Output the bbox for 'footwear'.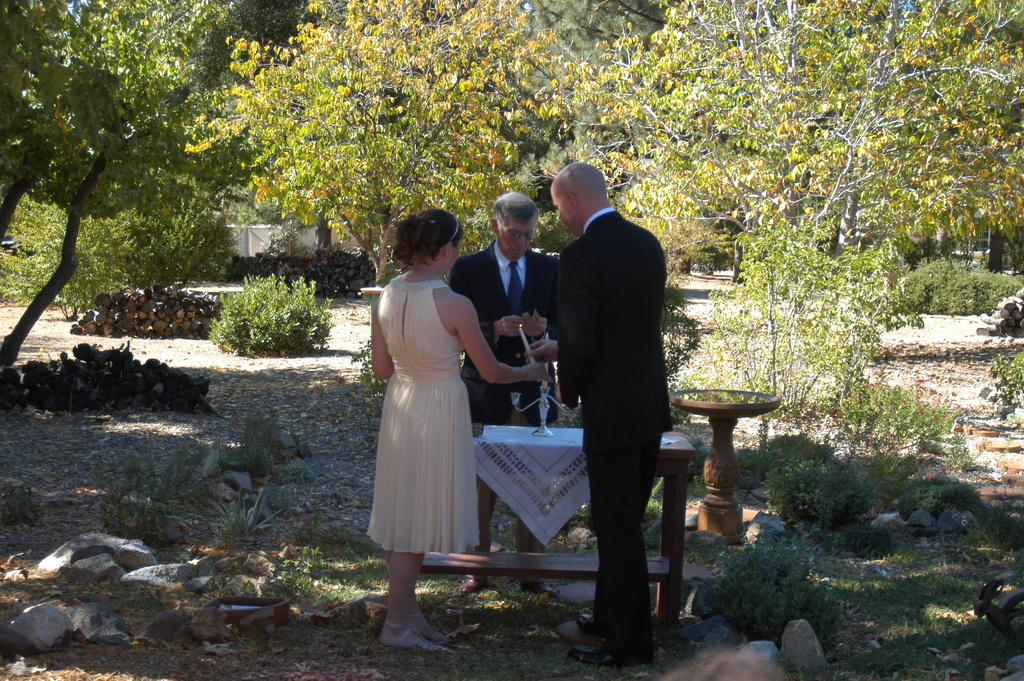
select_region(518, 579, 557, 597).
